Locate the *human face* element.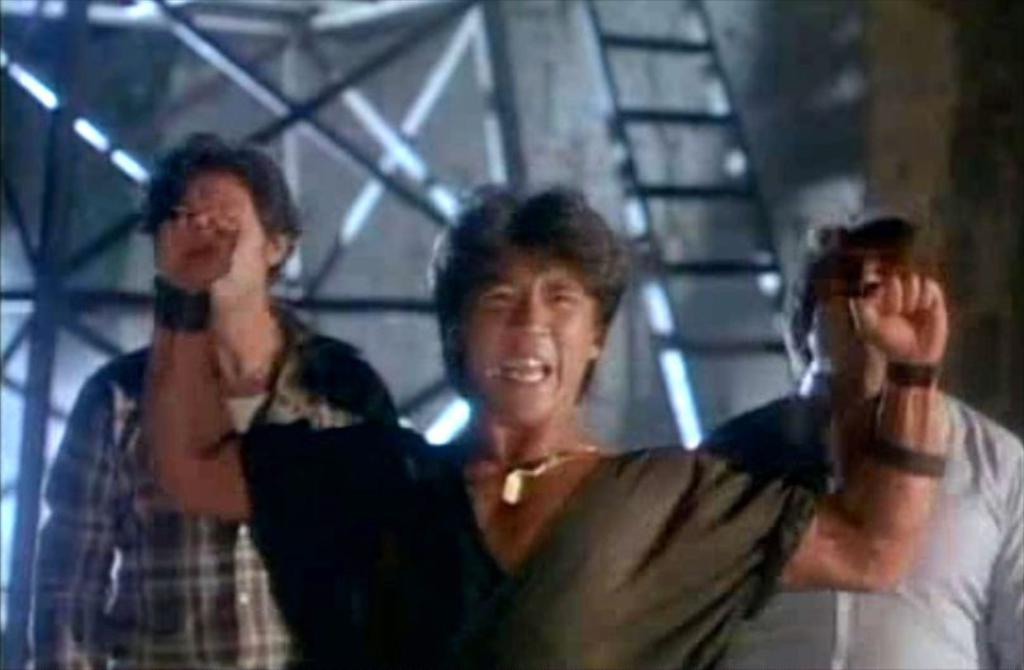
Element bbox: <region>153, 179, 259, 296</region>.
